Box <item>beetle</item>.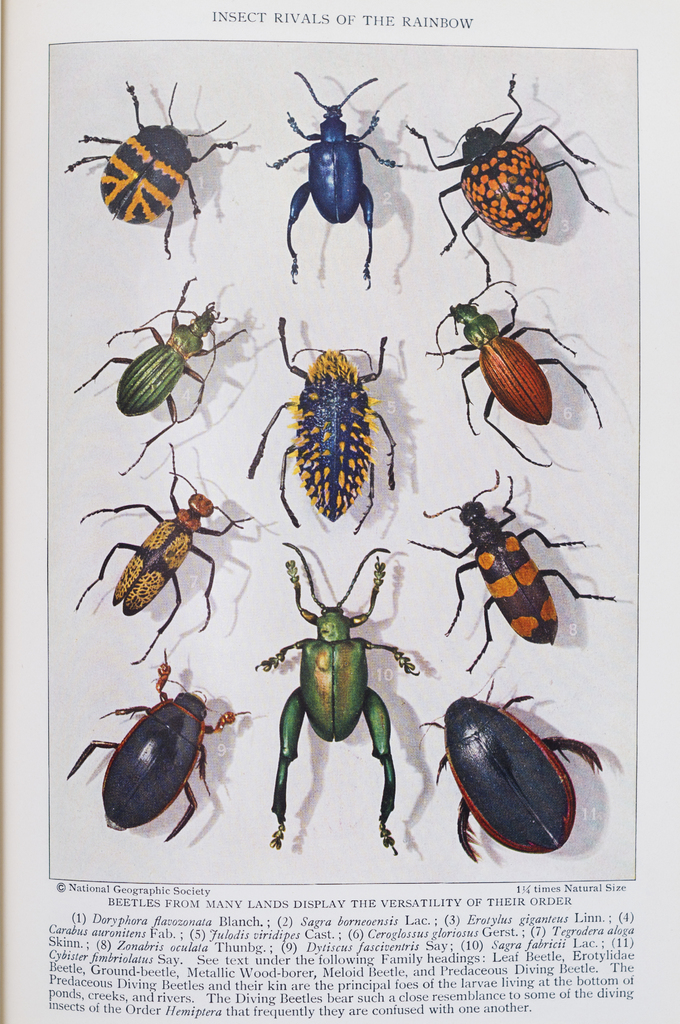
[47, 76, 236, 267].
